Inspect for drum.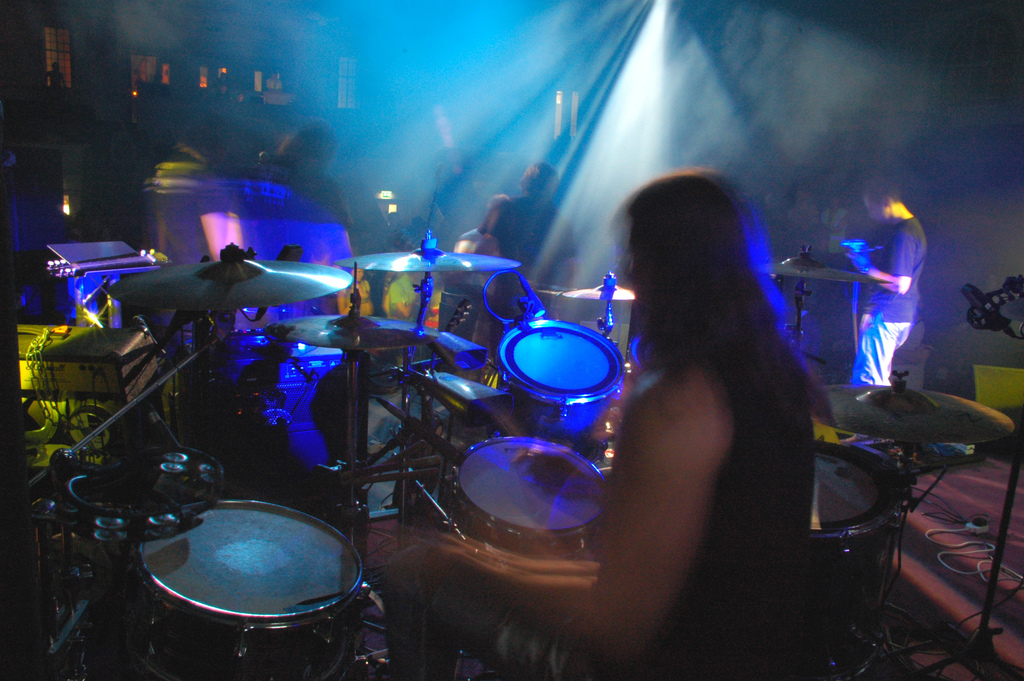
Inspection: [806, 440, 905, 594].
